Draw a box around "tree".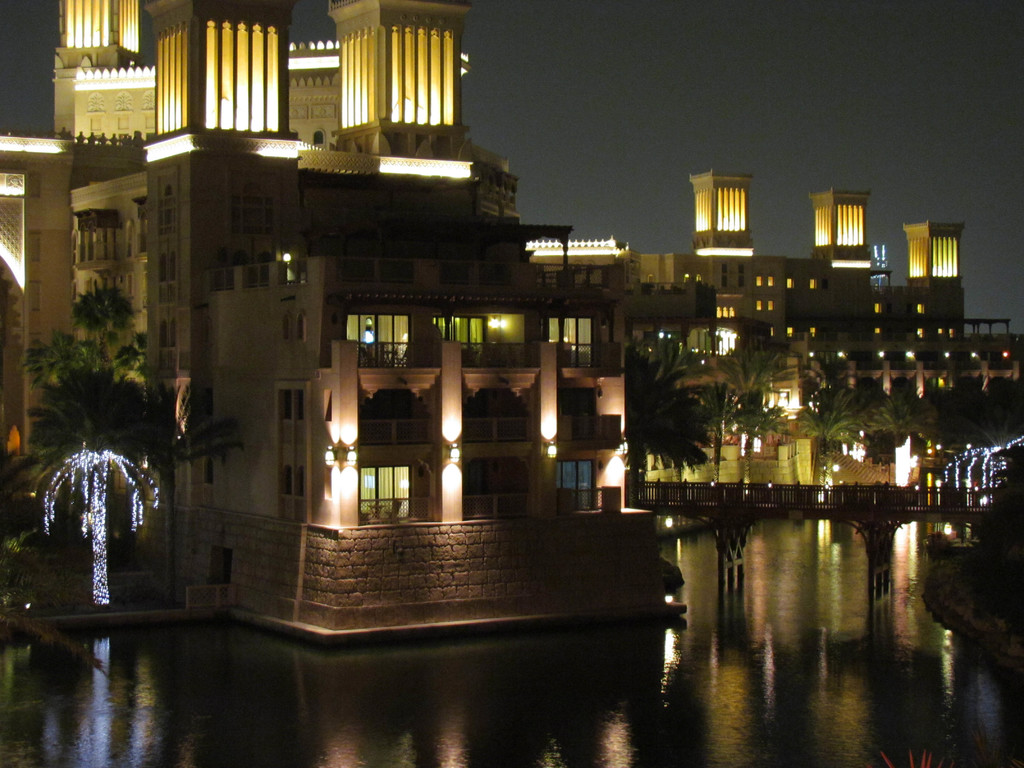
Rect(704, 379, 786, 507).
